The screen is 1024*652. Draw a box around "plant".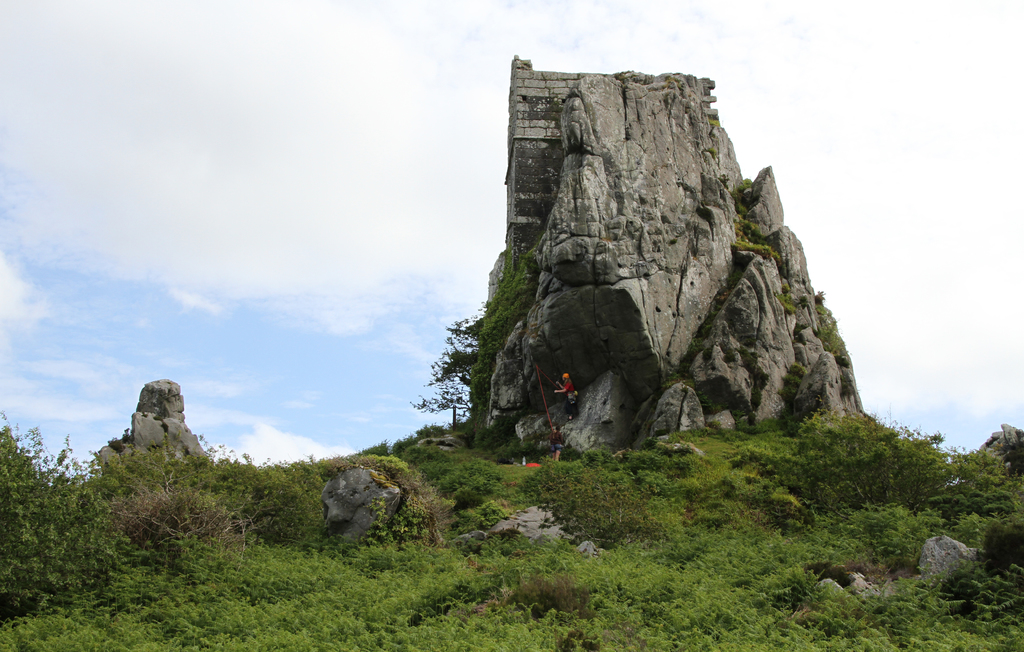
box=[728, 170, 751, 195].
